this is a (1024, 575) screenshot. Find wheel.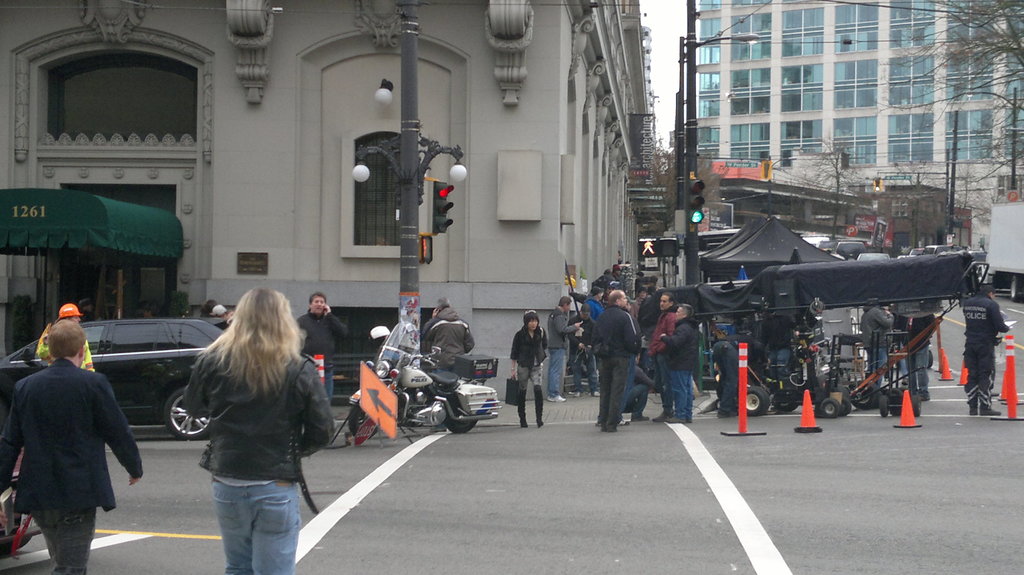
Bounding box: 745/386/769/416.
